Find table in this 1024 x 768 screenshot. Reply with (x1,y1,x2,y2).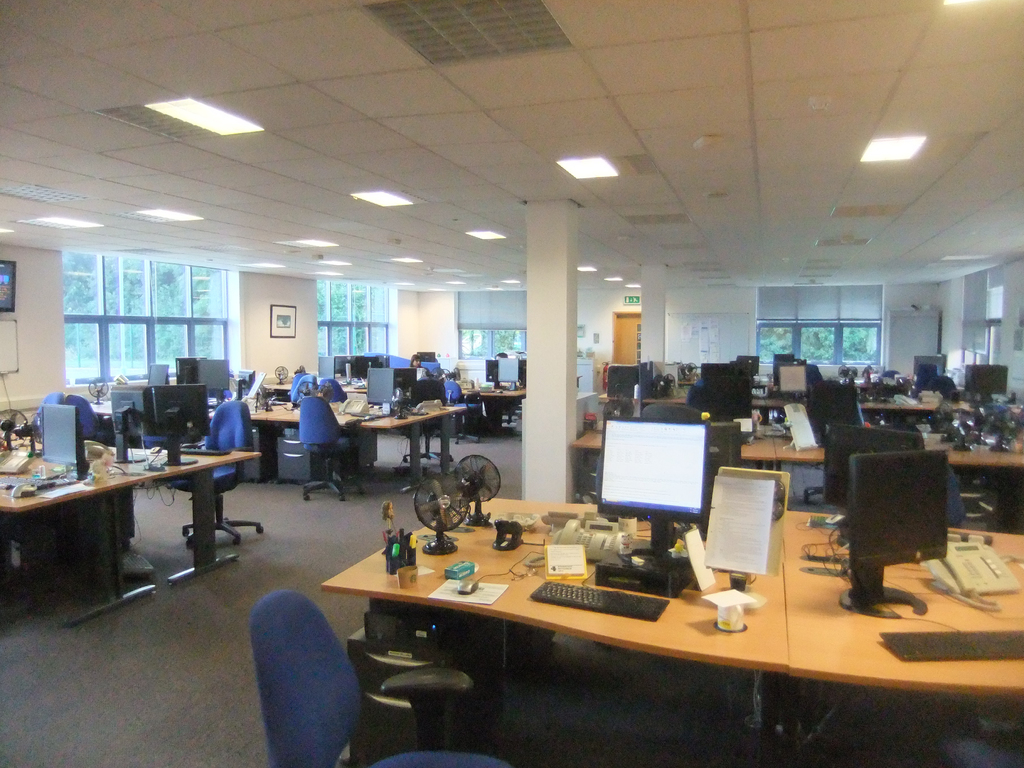
(316,492,1023,728).
